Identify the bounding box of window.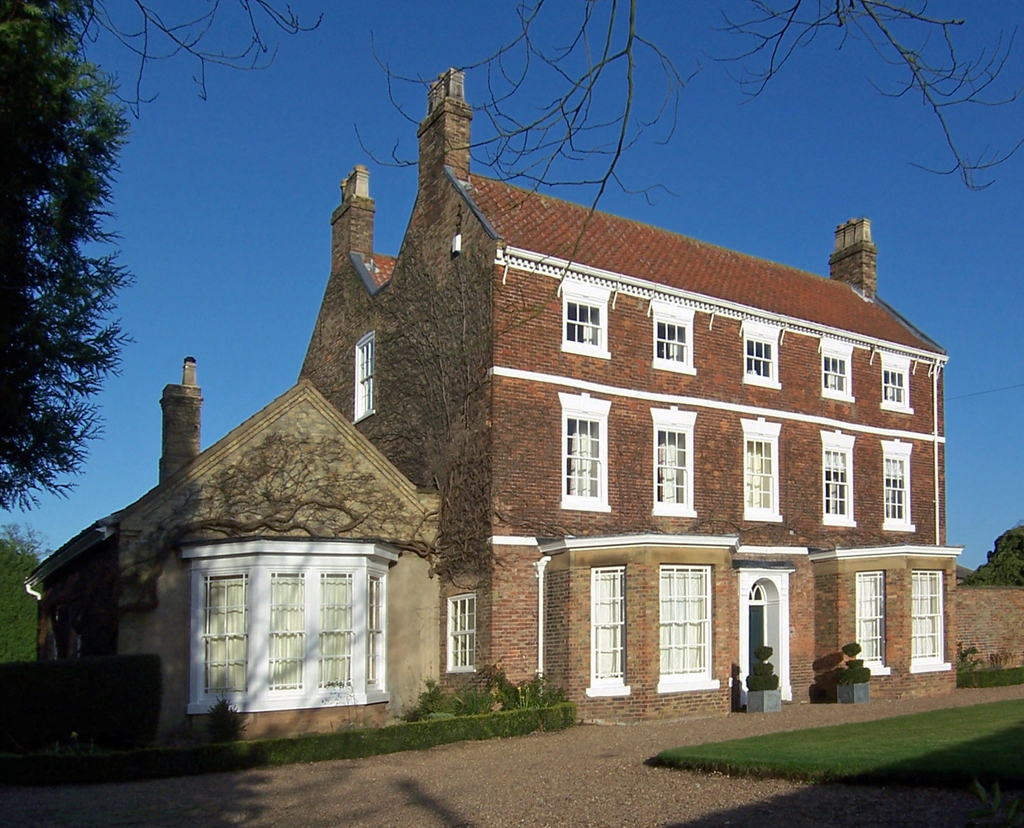
(659,566,714,681).
